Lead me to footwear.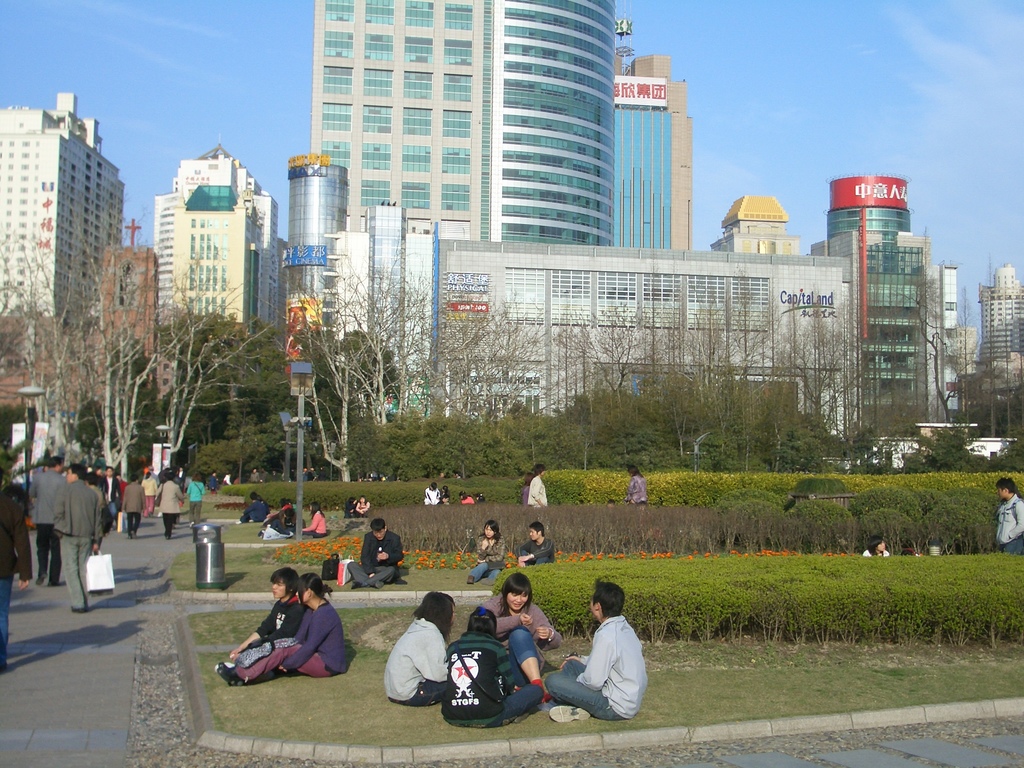
Lead to [509,709,533,729].
